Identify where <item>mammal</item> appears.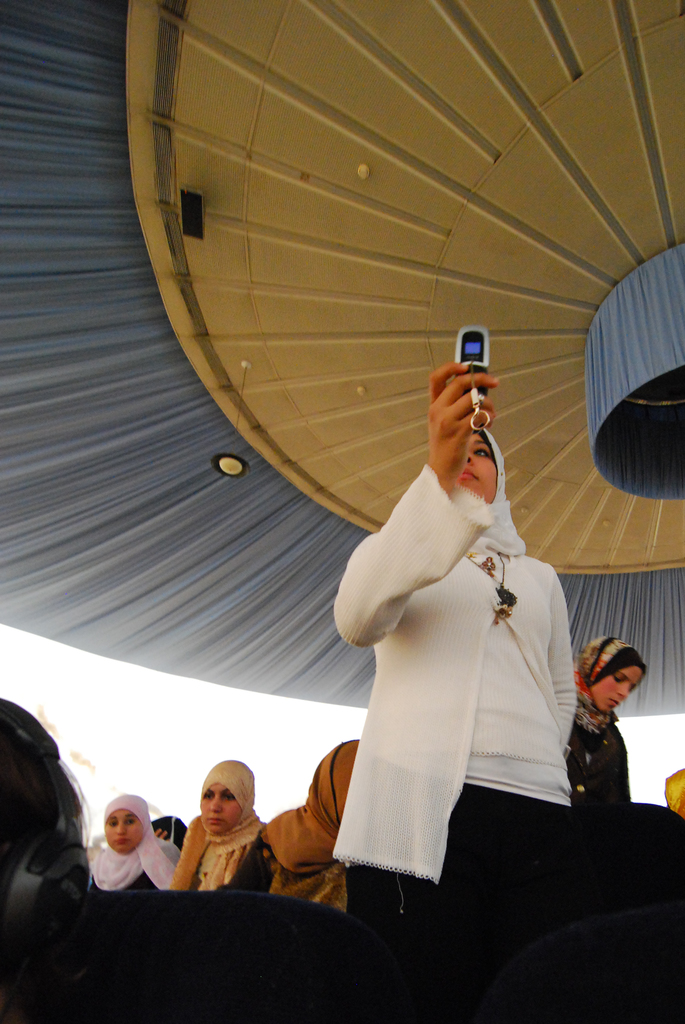
Appears at pyautogui.locateOnScreen(225, 739, 358, 919).
